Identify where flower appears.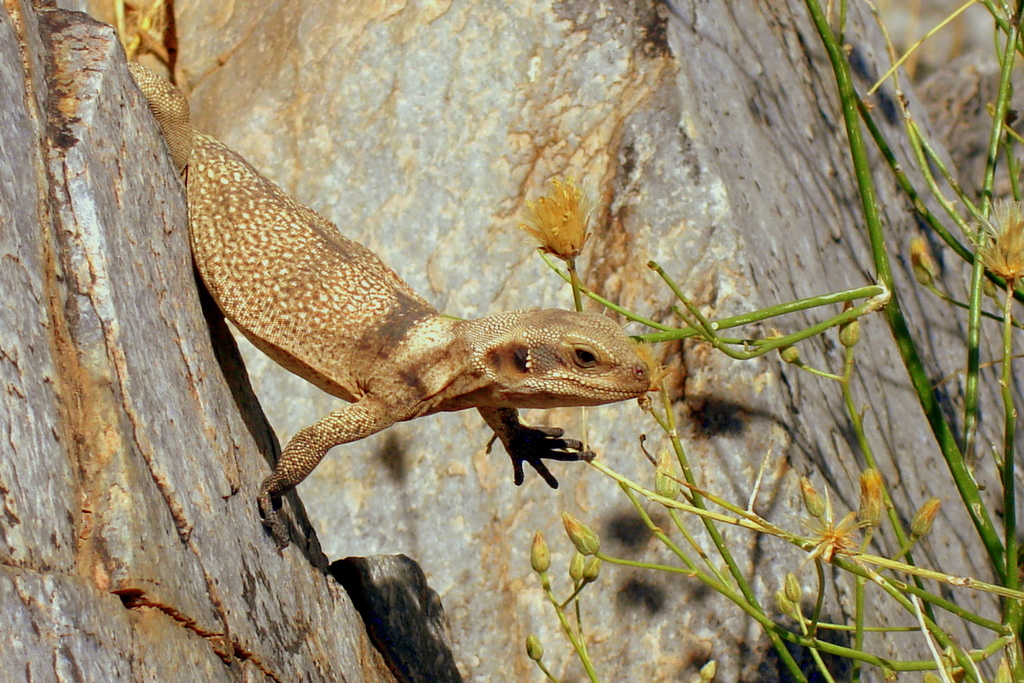
Appears at <bbox>857, 460, 889, 534</bbox>.
